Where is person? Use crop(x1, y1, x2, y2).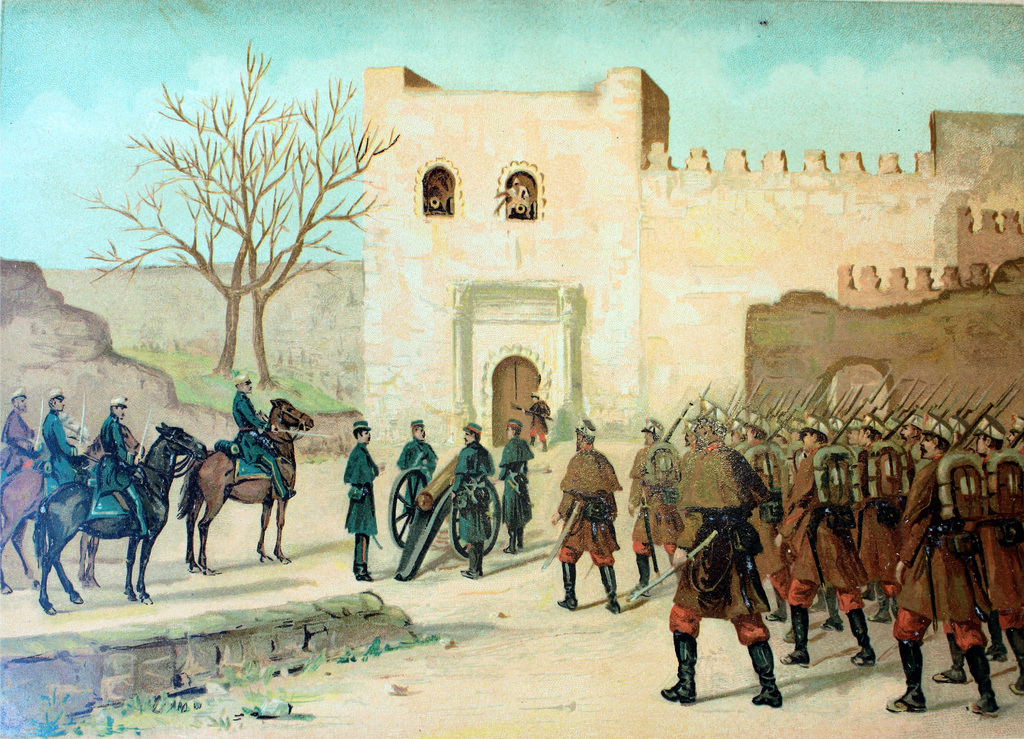
crop(39, 388, 97, 498).
